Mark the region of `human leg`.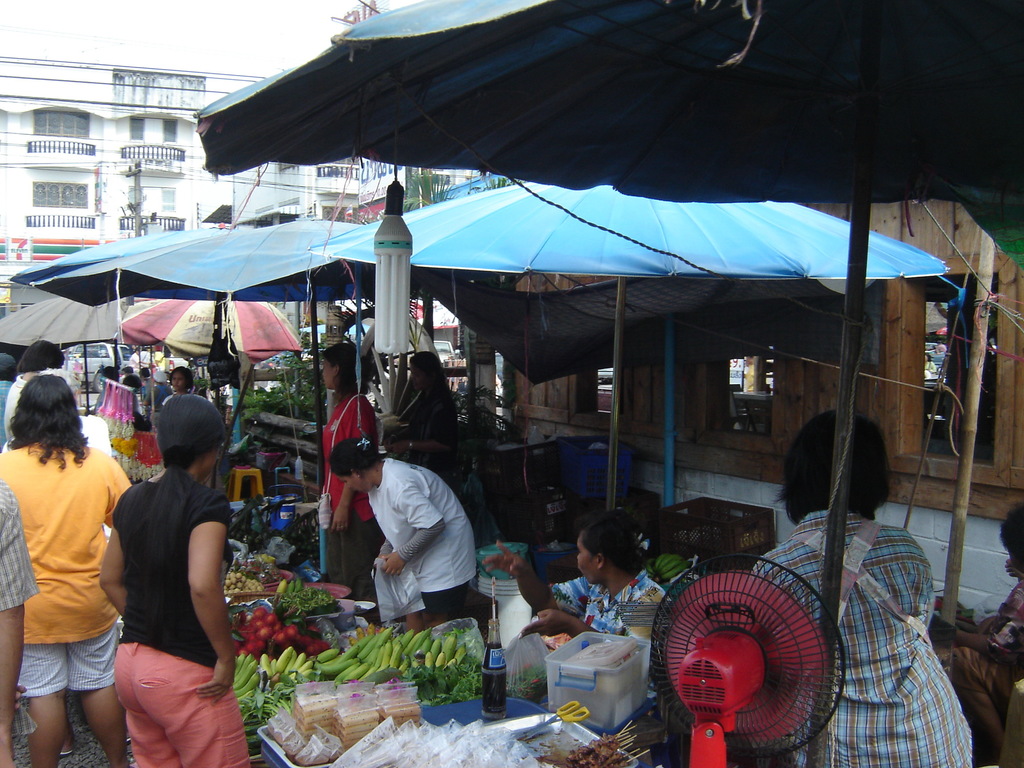
Region: (left=113, top=644, right=185, bottom=767).
